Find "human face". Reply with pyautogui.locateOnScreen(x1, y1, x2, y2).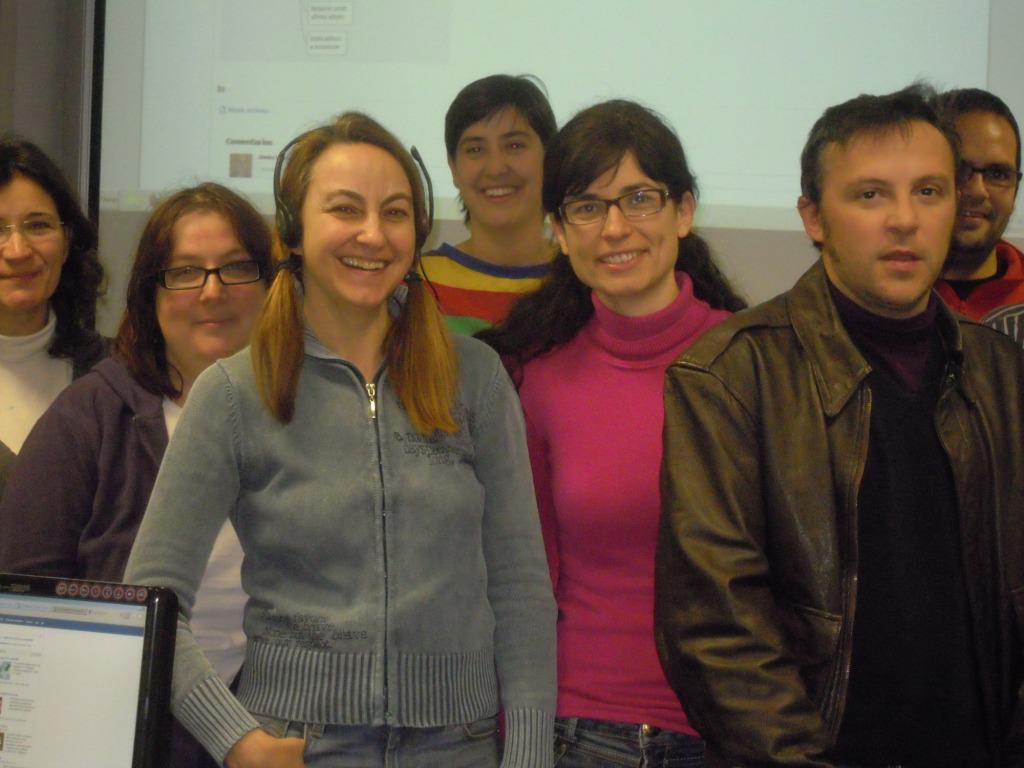
pyautogui.locateOnScreen(0, 175, 63, 310).
